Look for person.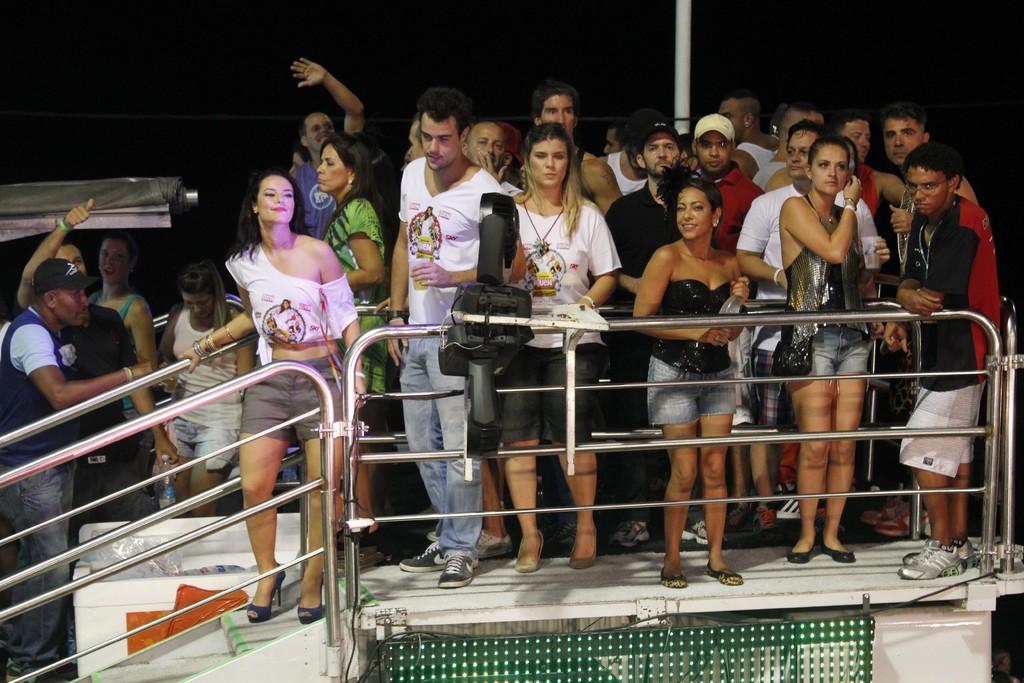
Found: 597, 120, 701, 551.
